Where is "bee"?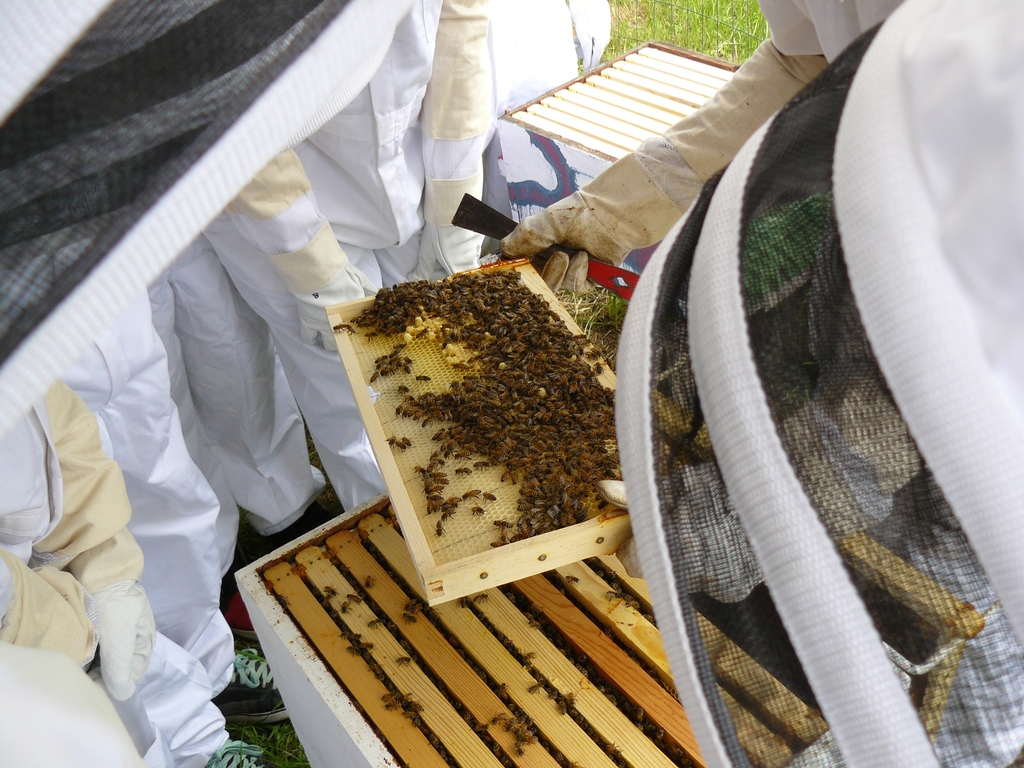
x1=641 y1=610 x2=661 y2=631.
